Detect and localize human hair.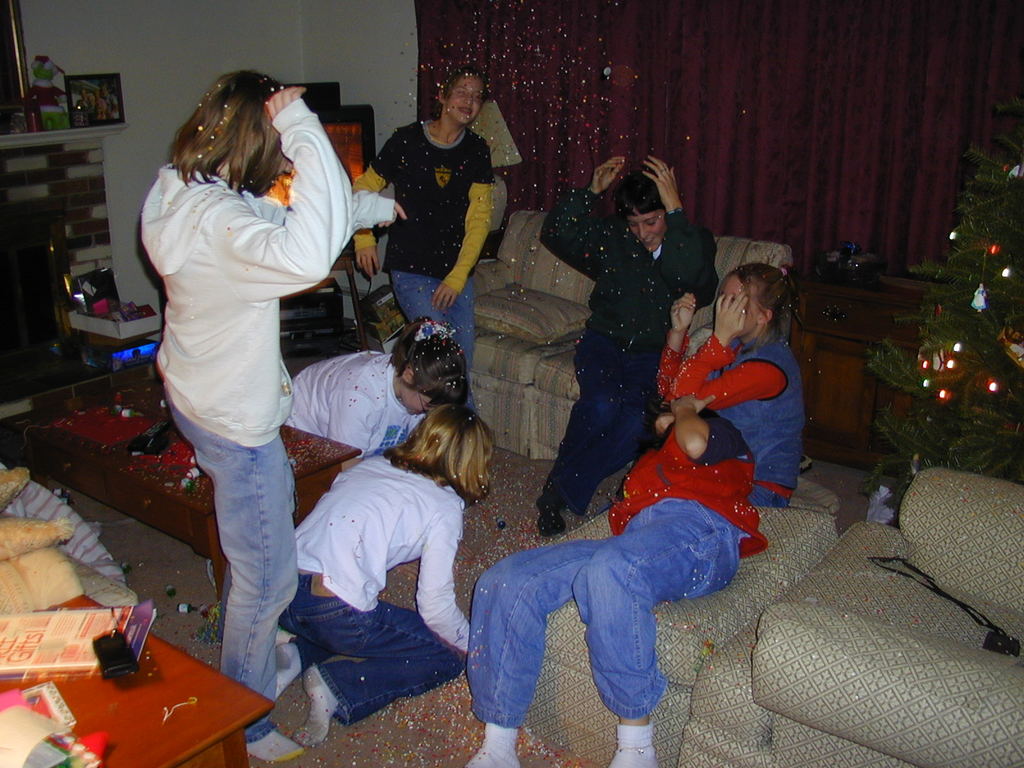
Localized at x1=438 y1=67 x2=494 y2=104.
